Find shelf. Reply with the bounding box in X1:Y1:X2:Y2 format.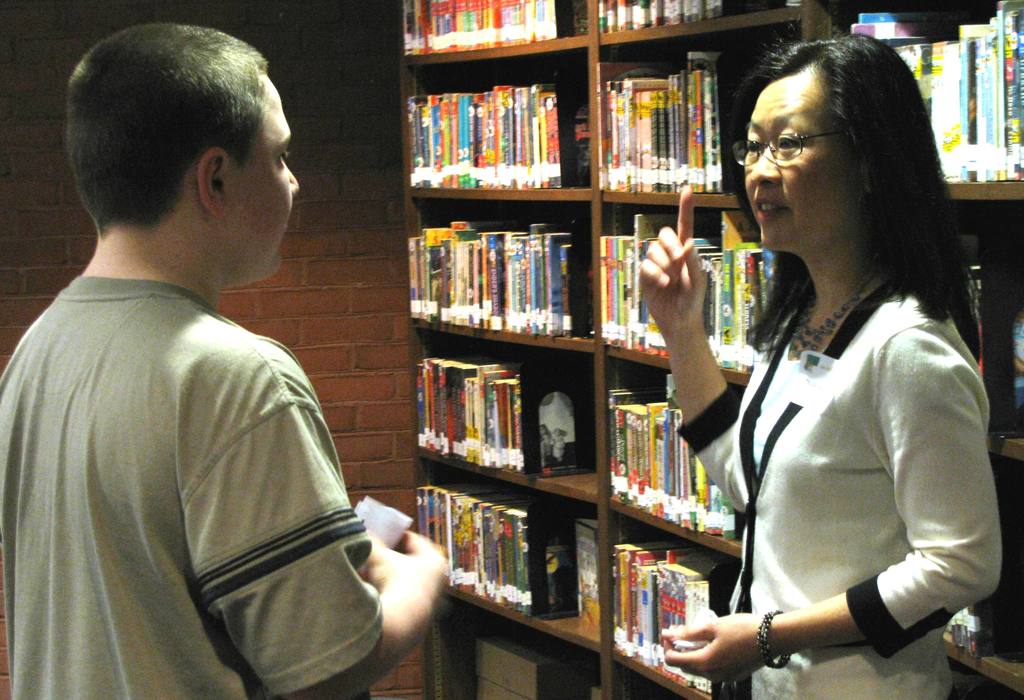
387:44:760:618.
